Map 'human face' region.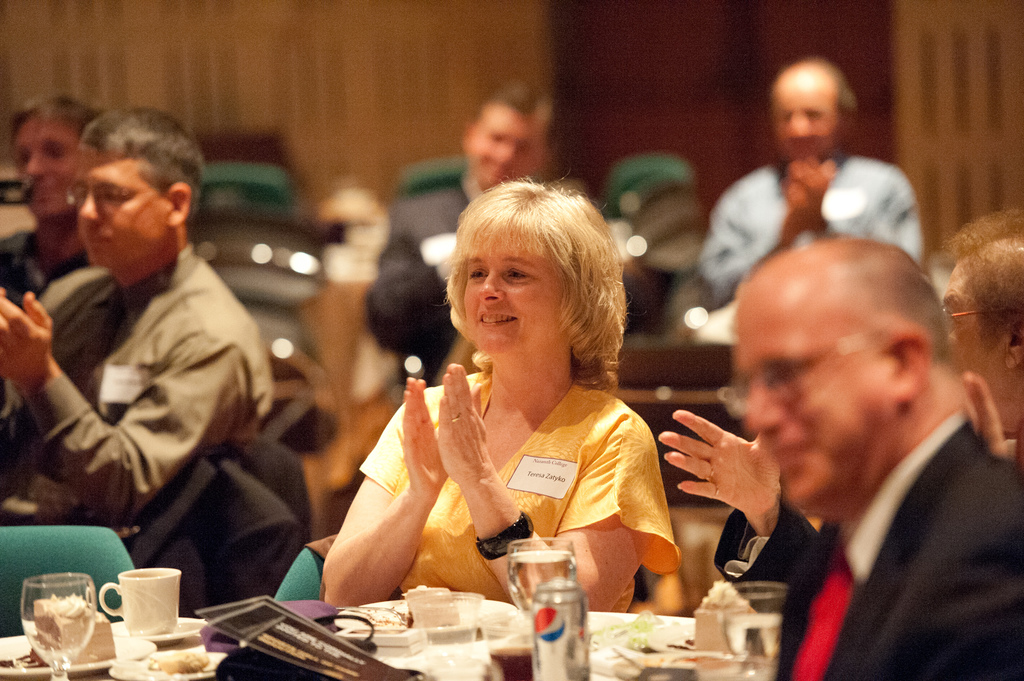
Mapped to [774,83,845,157].
